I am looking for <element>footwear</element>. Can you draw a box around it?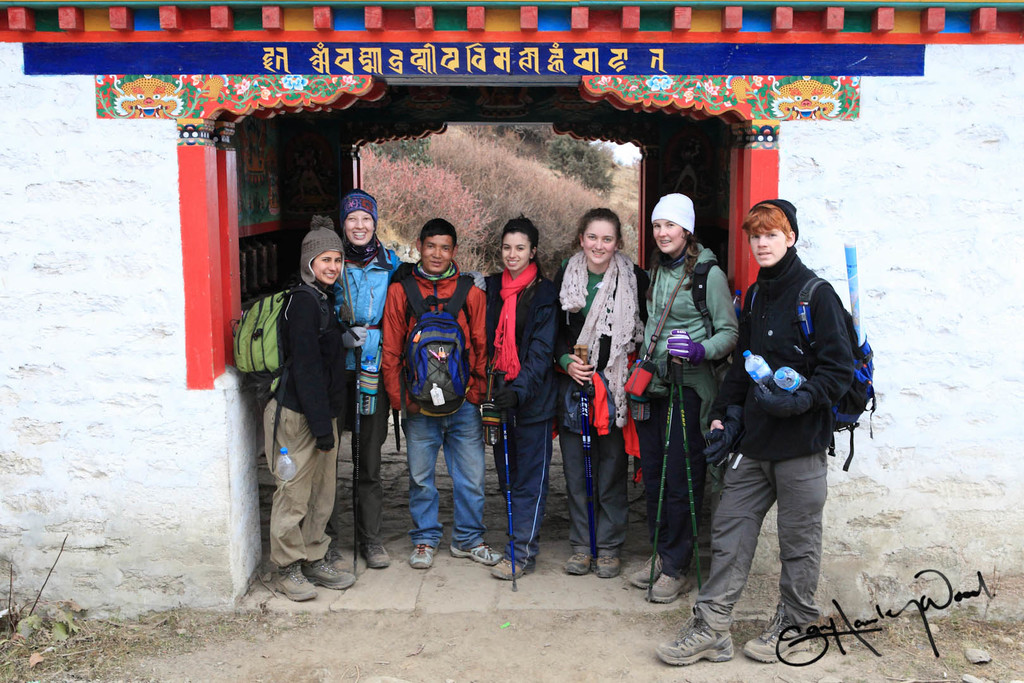
Sure, the bounding box is <region>489, 555, 525, 580</region>.
